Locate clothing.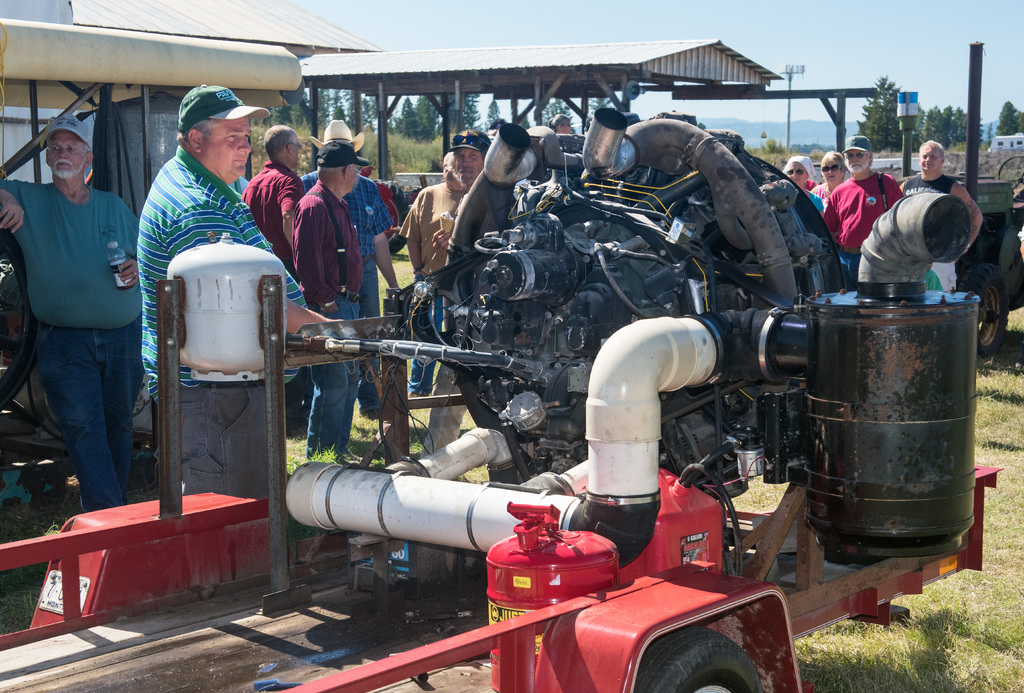
Bounding box: box=[827, 179, 909, 287].
